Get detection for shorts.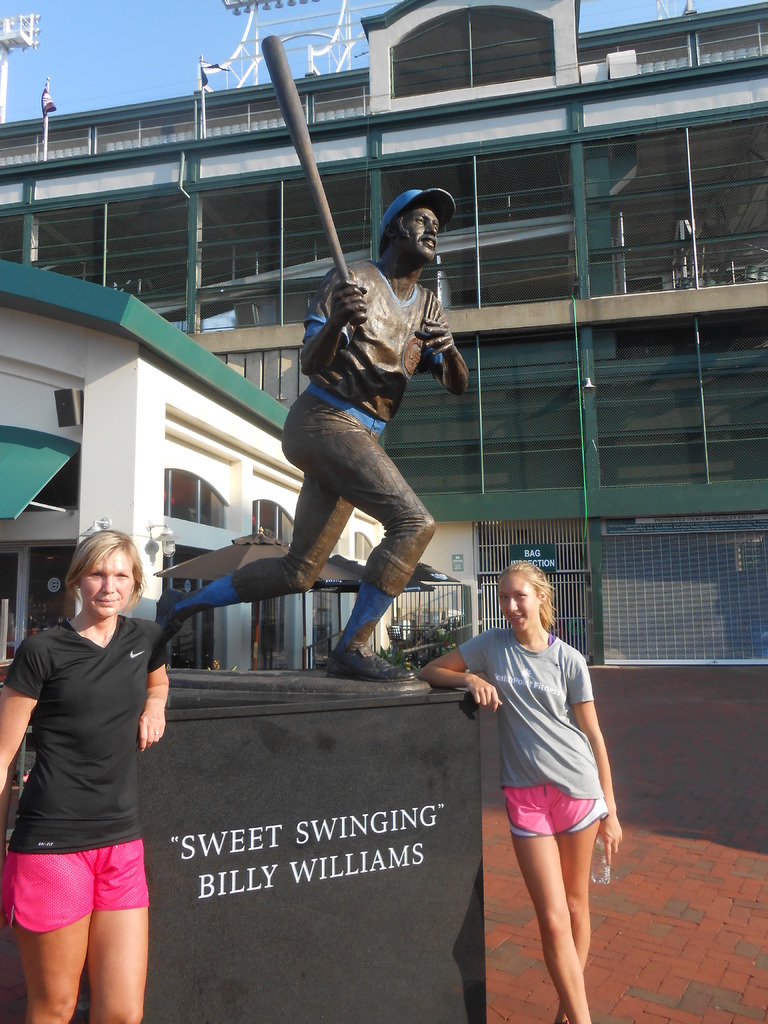
Detection: rect(499, 781, 607, 840).
